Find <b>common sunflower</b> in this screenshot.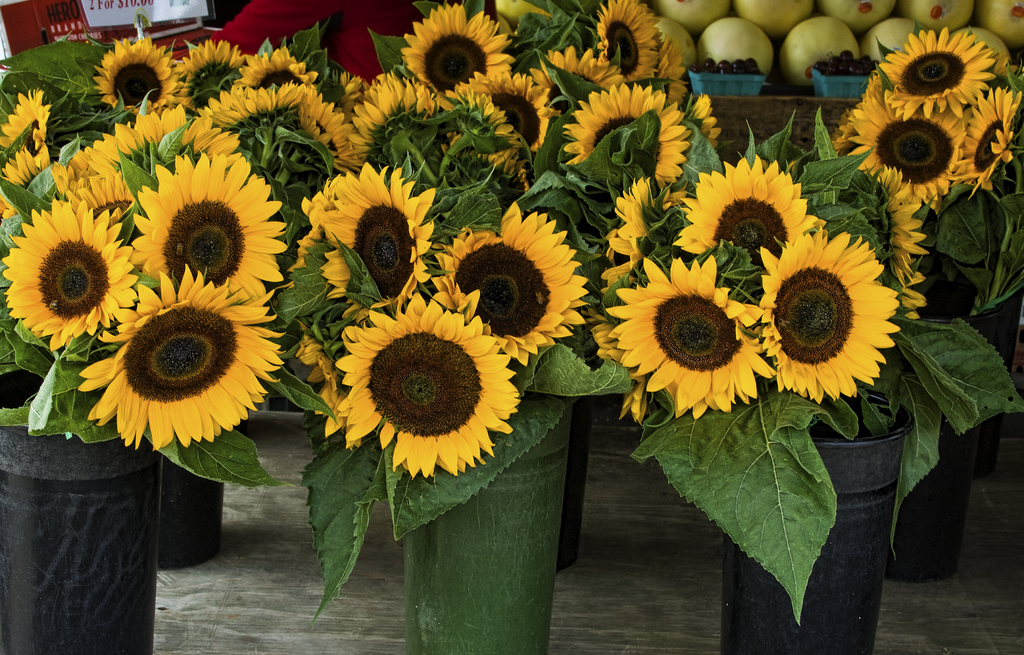
The bounding box for <b>common sunflower</b> is region(196, 86, 306, 152).
